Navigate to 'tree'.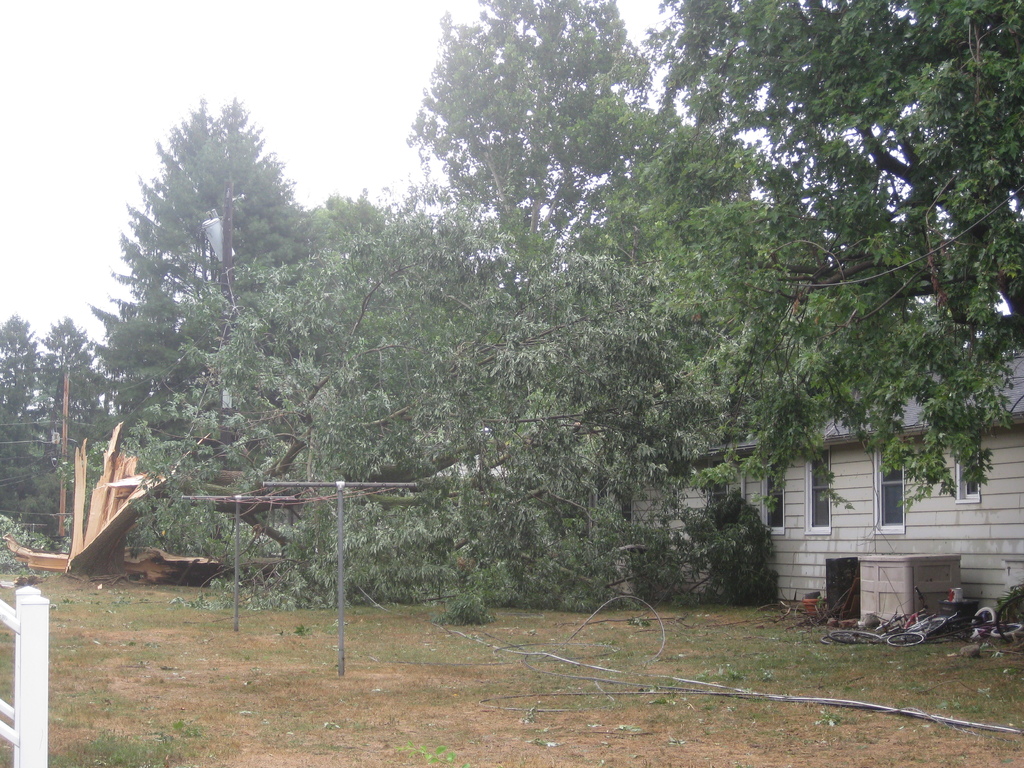
Navigation target: x1=44, y1=318, x2=98, y2=547.
